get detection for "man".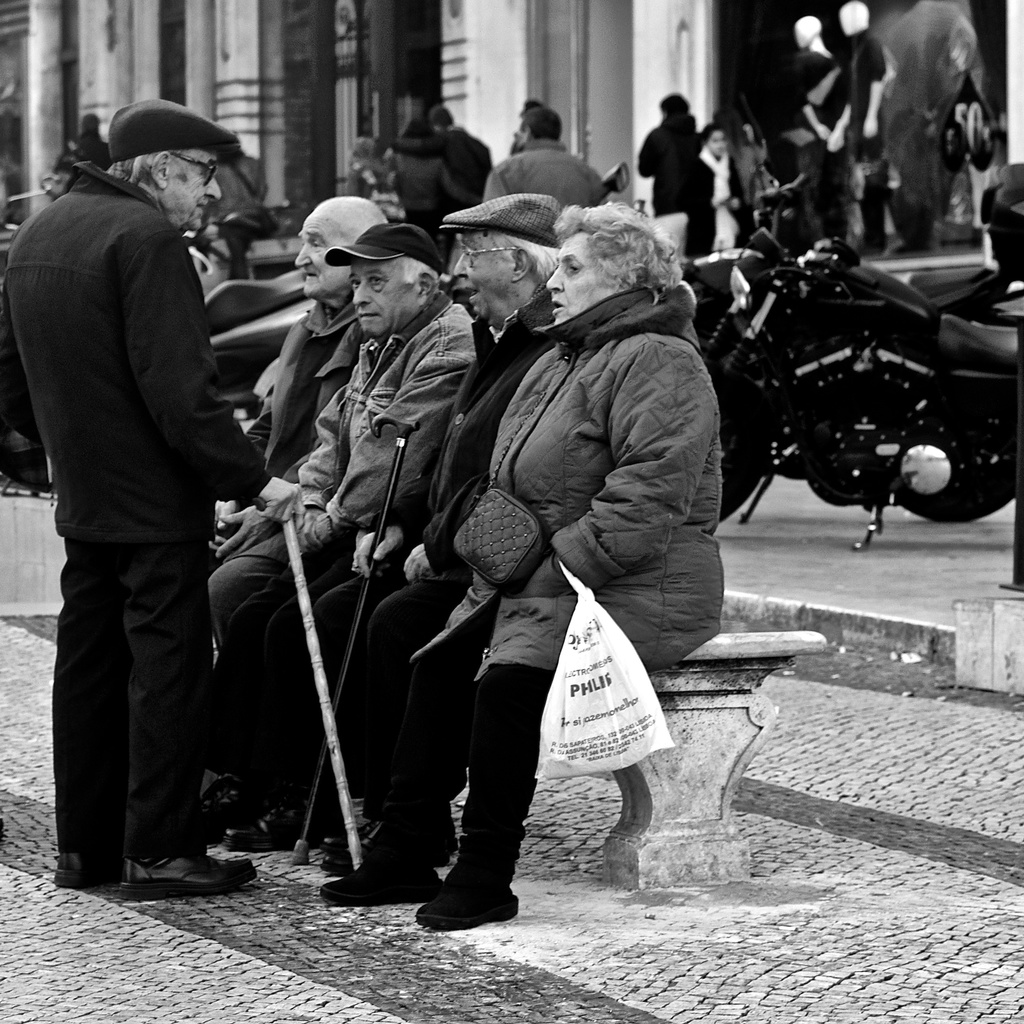
Detection: 486:111:607:213.
